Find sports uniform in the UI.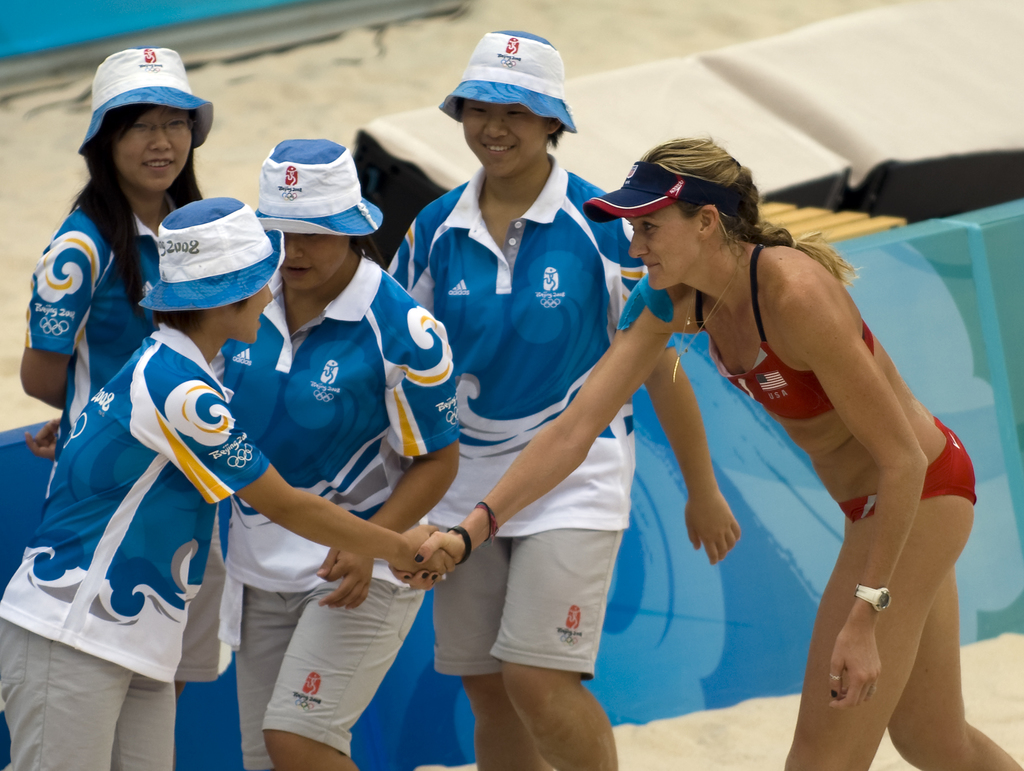
UI element at x1=214 y1=239 x2=471 y2=770.
